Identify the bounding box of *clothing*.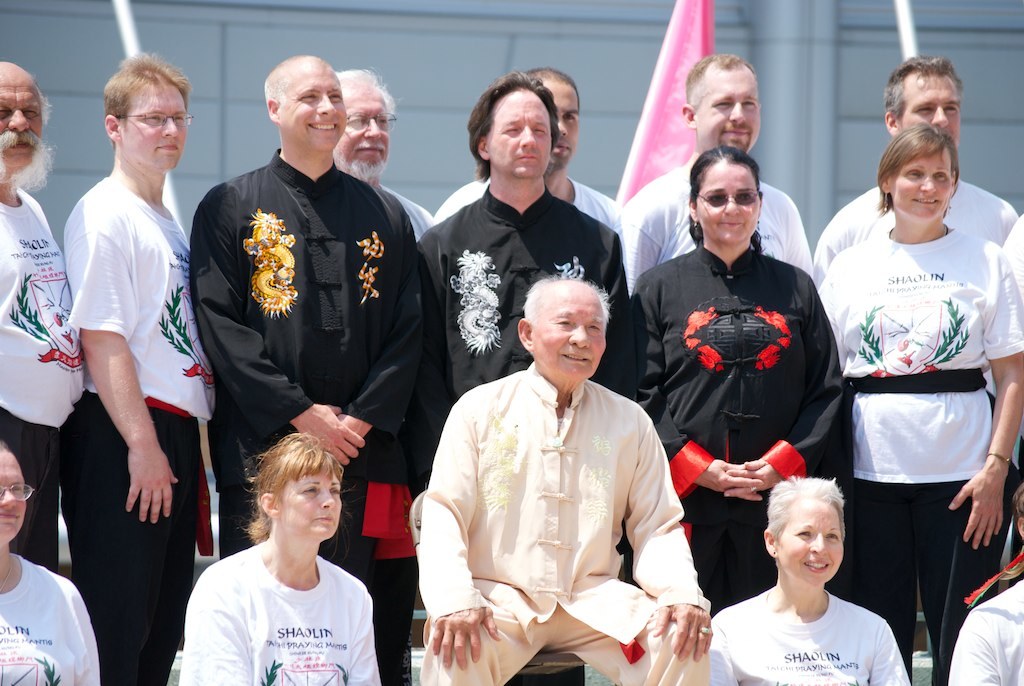
[618,161,811,269].
